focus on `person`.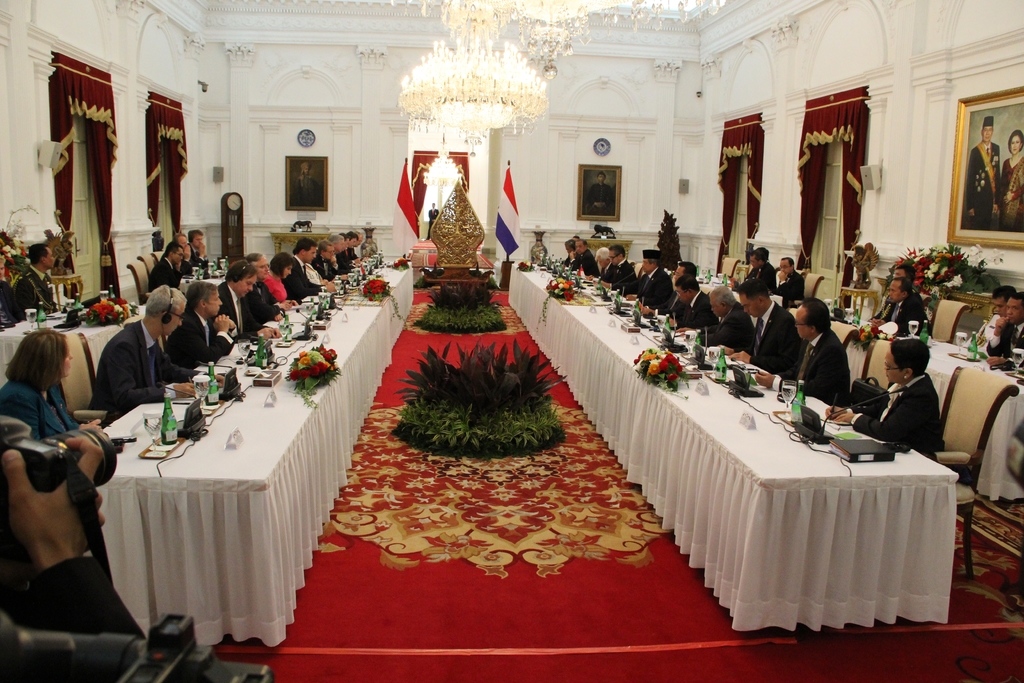
Focused at (652, 261, 702, 314).
